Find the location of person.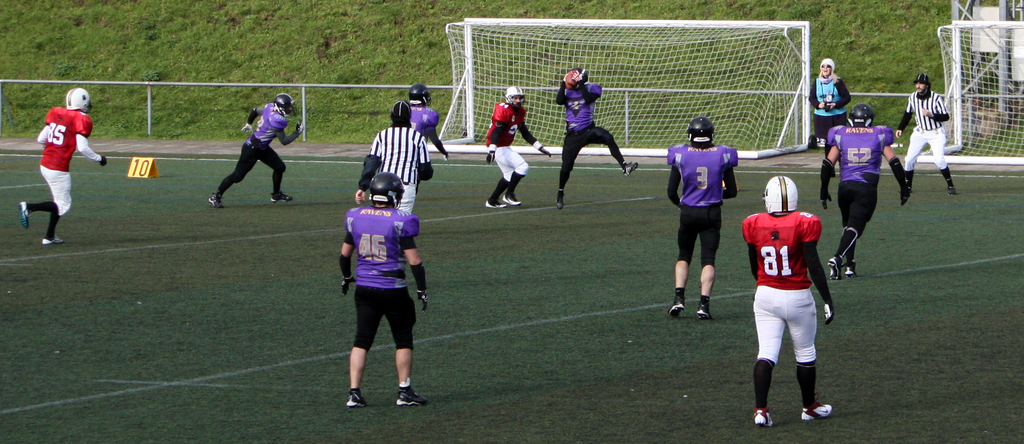
Location: BBox(895, 70, 959, 195).
